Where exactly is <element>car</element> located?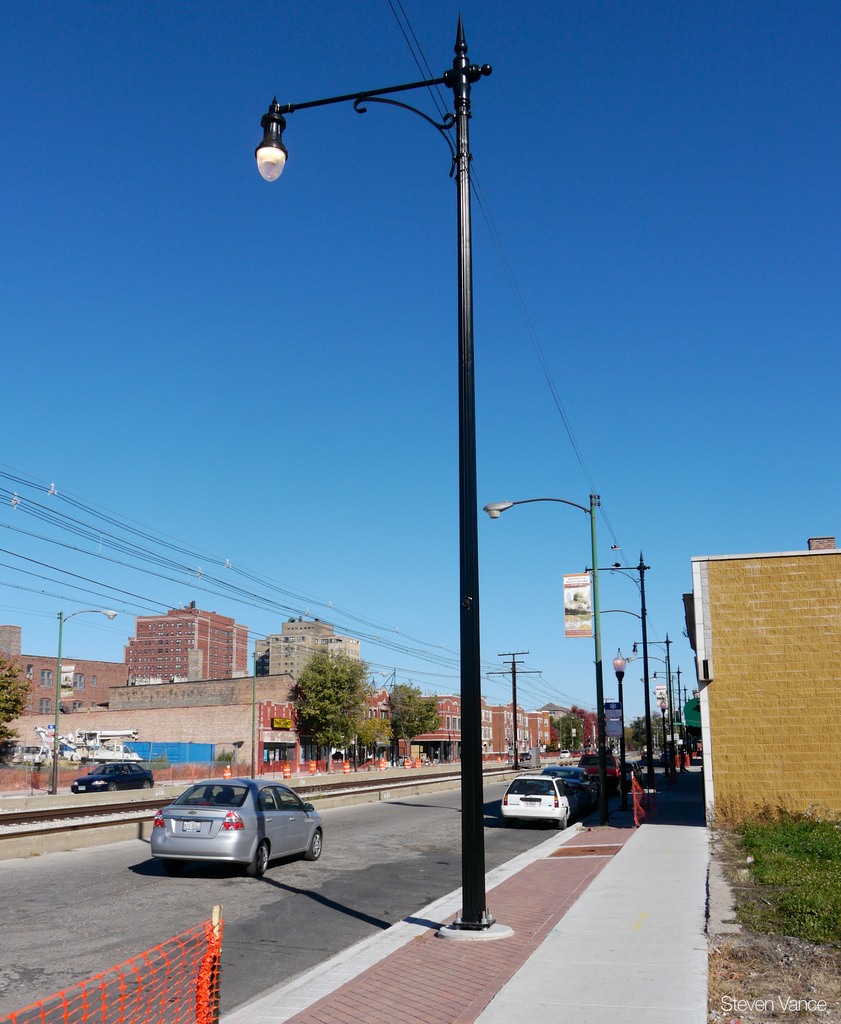
Its bounding box is x1=139, y1=771, x2=339, y2=874.
